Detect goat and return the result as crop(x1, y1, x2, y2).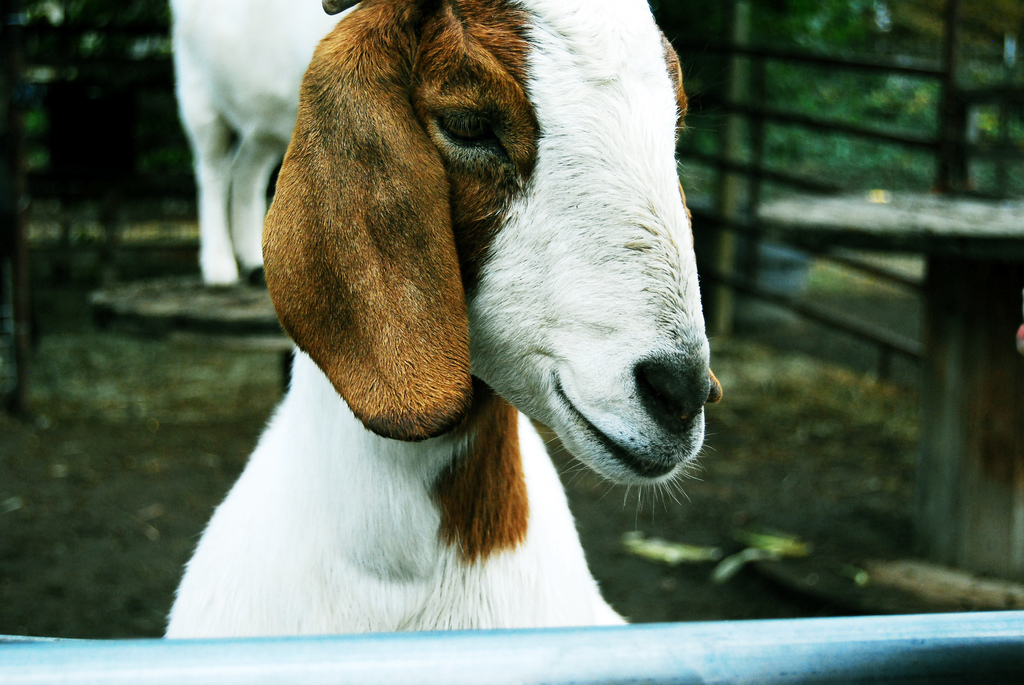
crop(166, 3, 723, 640).
